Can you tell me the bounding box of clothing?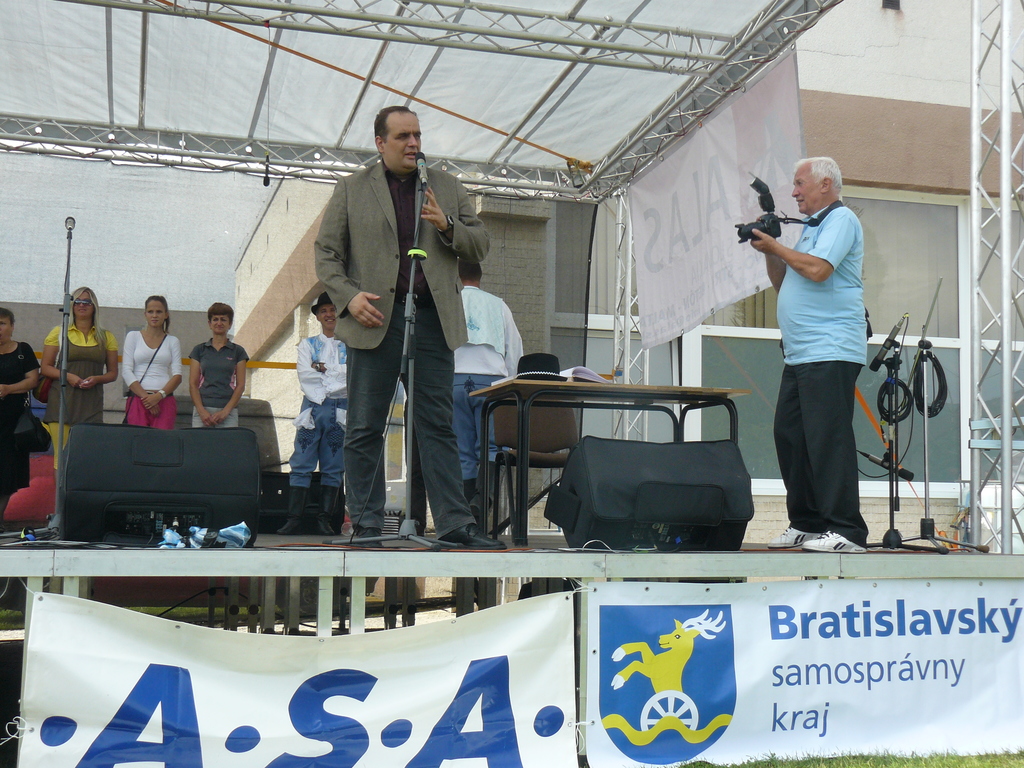
box=[312, 159, 492, 529].
